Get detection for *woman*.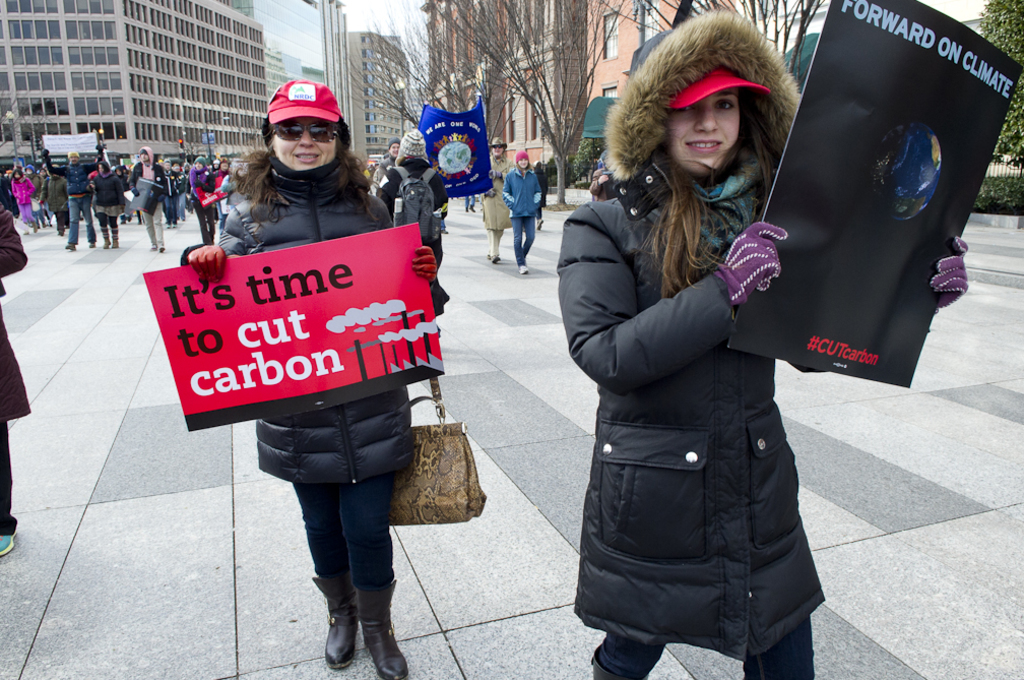
Detection: box(88, 163, 126, 247).
